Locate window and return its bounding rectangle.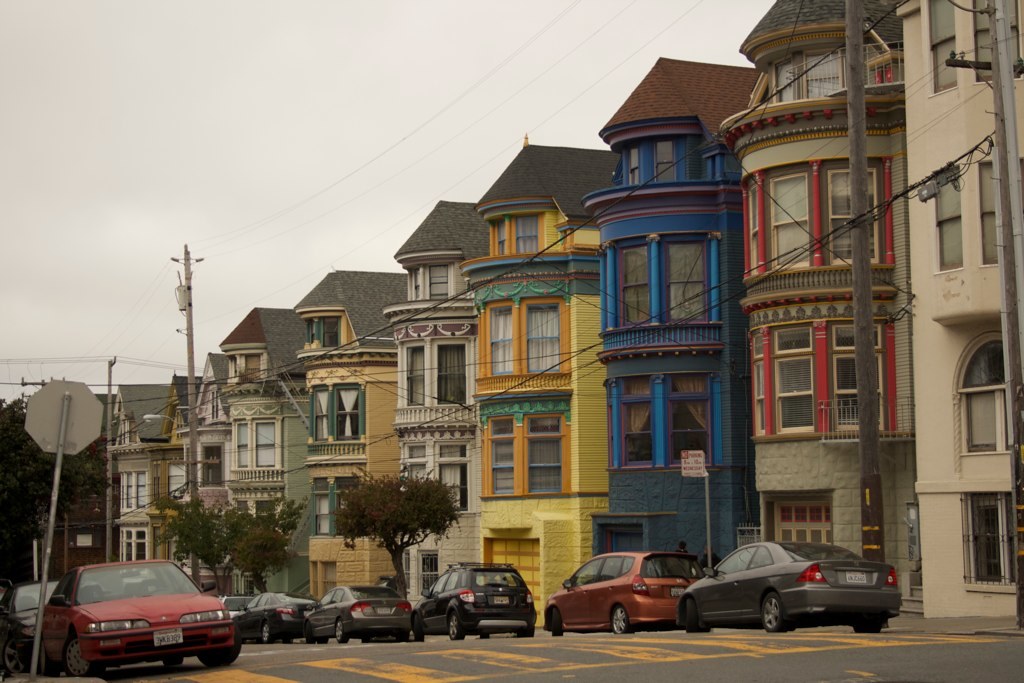
[x1=236, y1=417, x2=279, y2=470].
